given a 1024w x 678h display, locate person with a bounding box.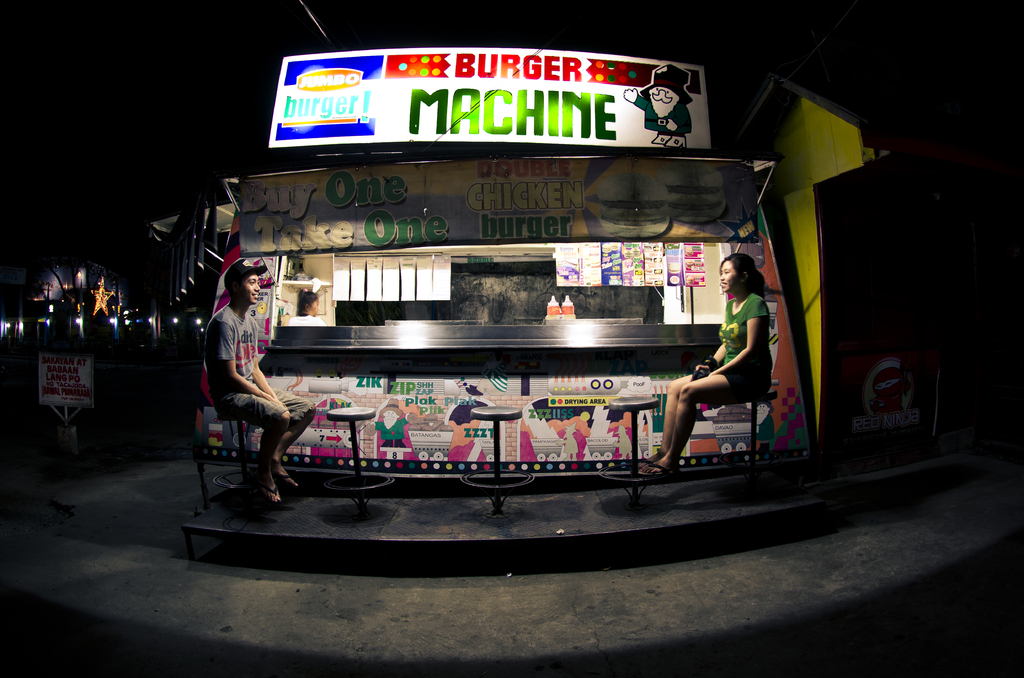
Located: (634,249,772,474).
